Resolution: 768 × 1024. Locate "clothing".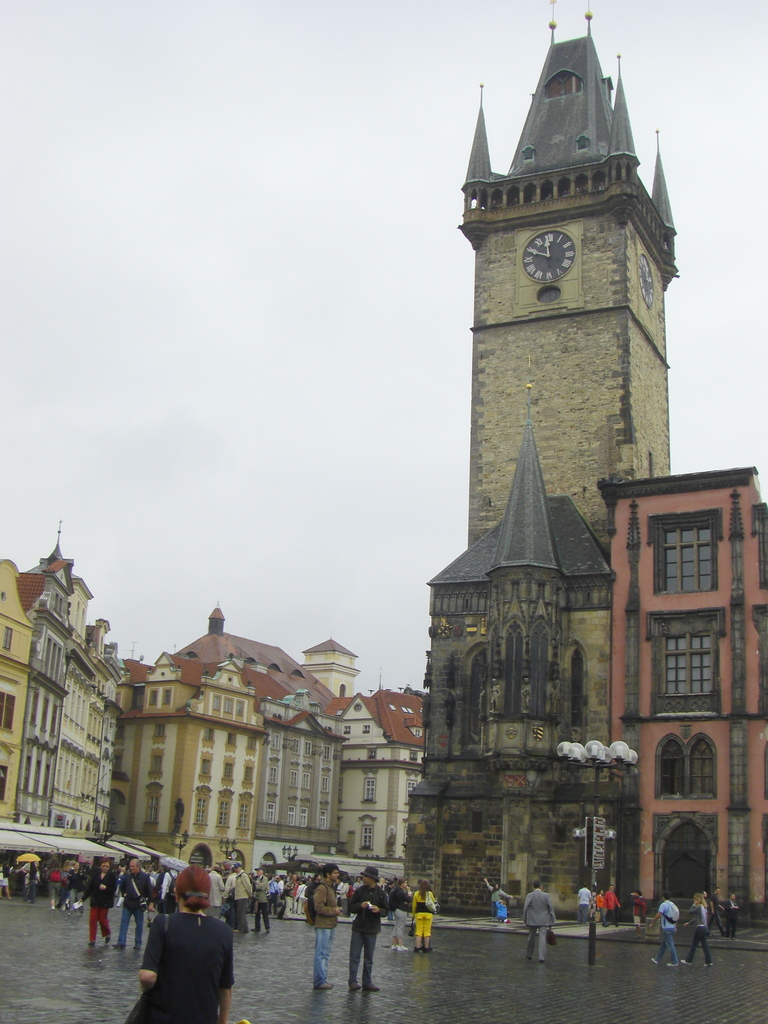
box=[409, 888, 437, 938].
